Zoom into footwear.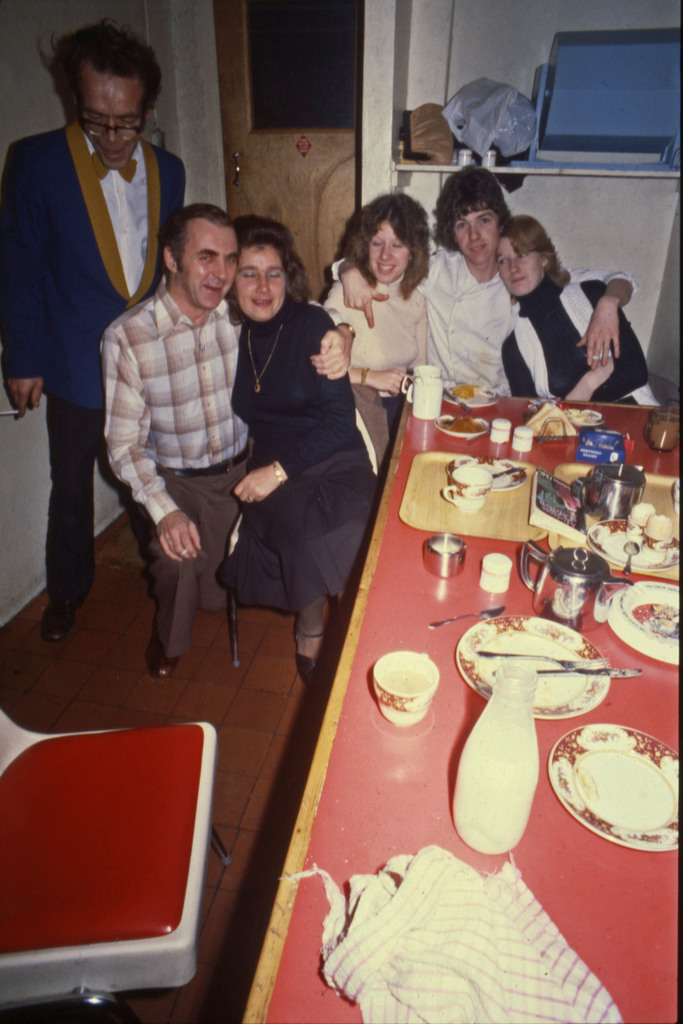
Zoom target: [x1=299, y1=627, x2=326, y2=684].
